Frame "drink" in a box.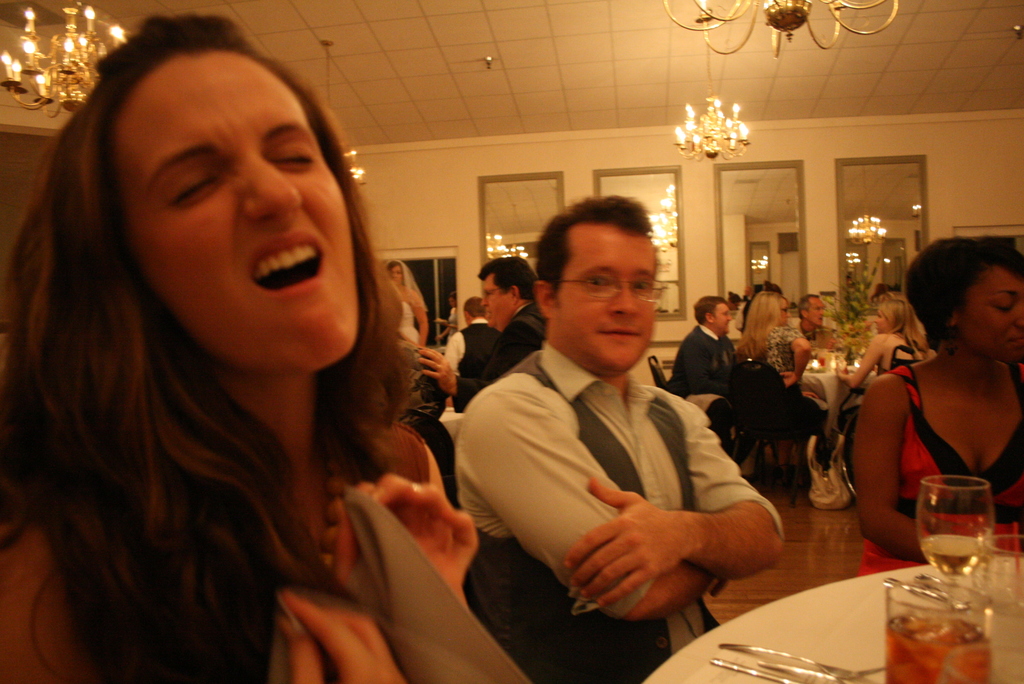
left=924, top=530, right=987, bottom=574.
